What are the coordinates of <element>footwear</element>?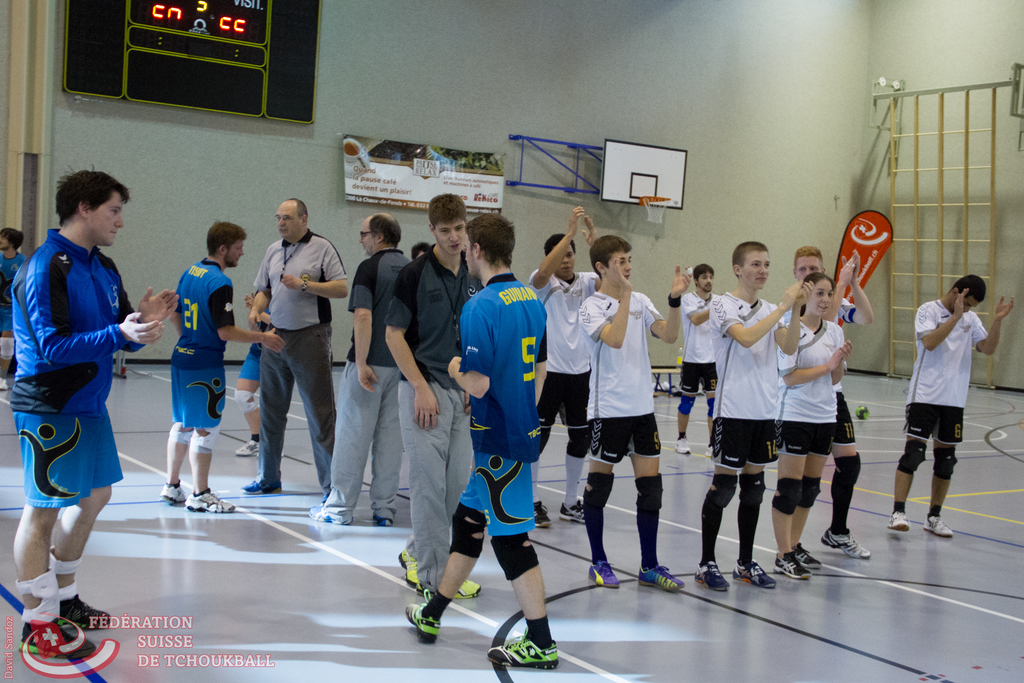
694/565/731/594.
